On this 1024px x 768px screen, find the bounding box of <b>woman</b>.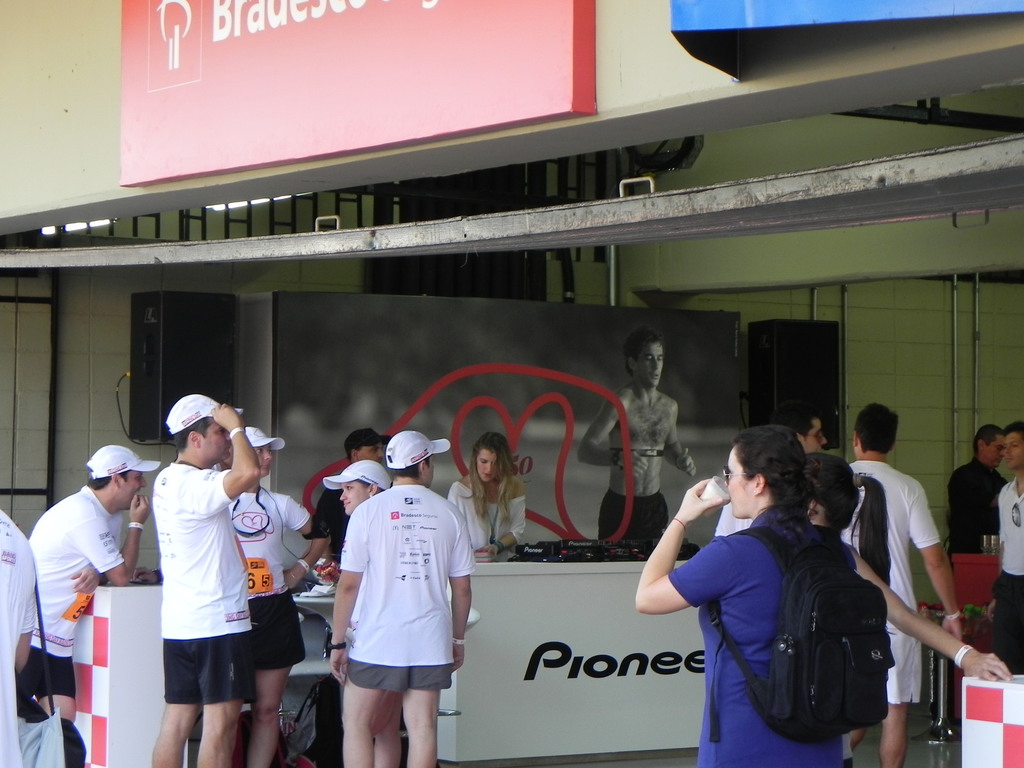
Bounding box: region(323, 458, 402, 767).
